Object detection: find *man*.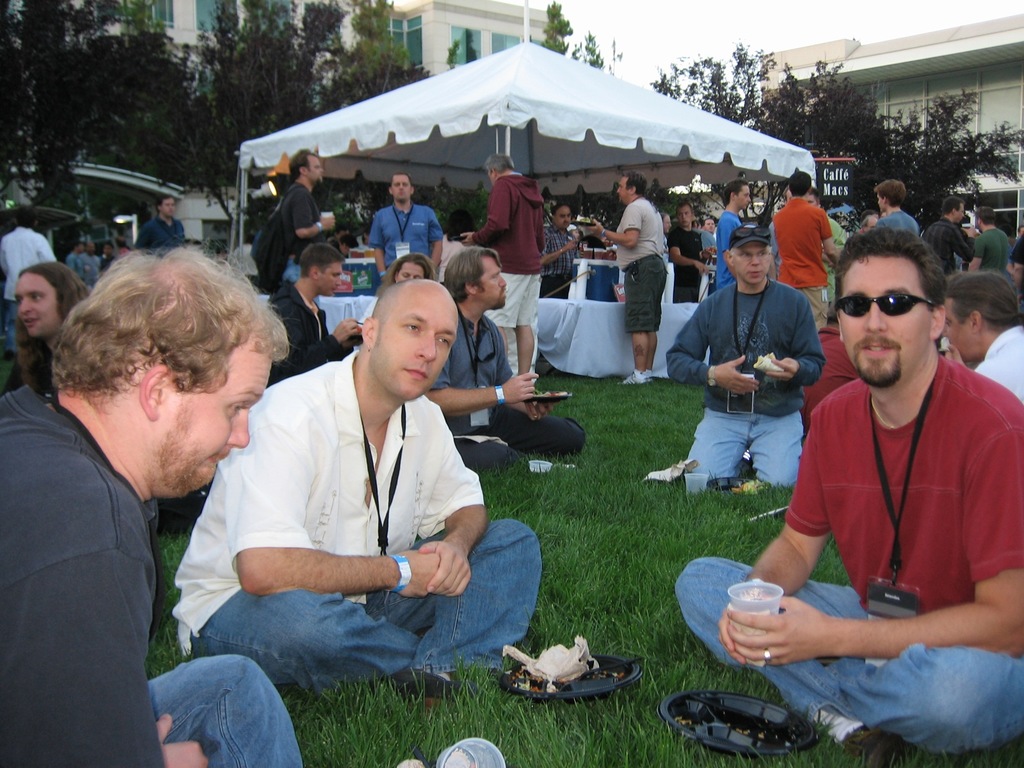
537/201/581/301.
